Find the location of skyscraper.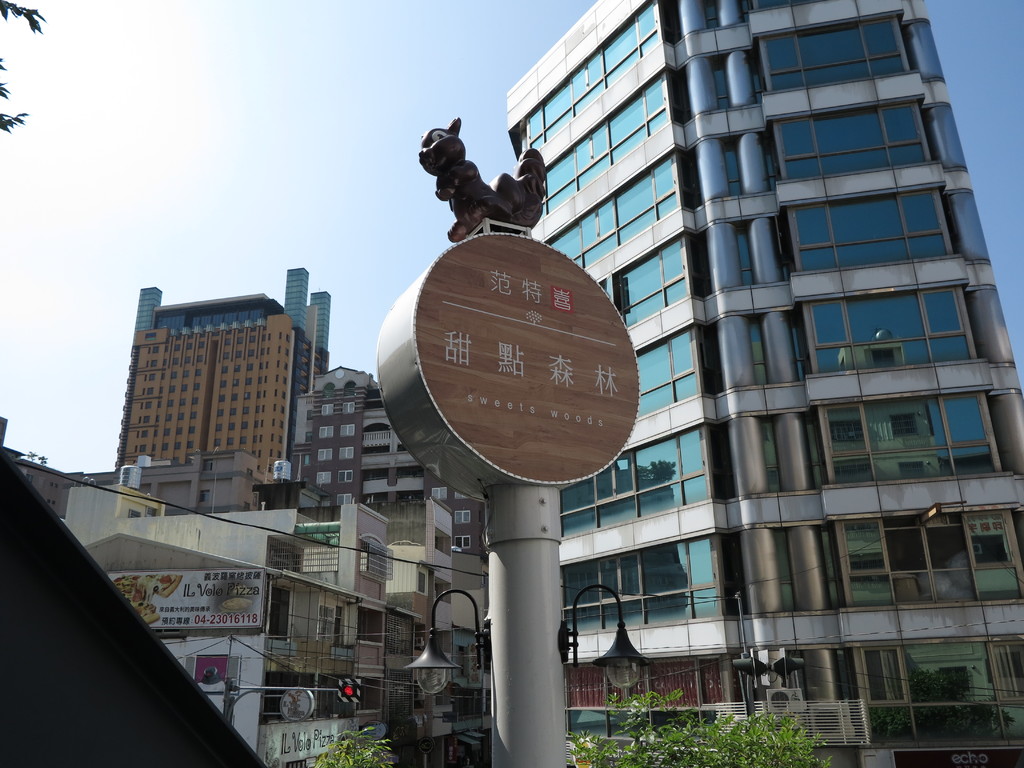
Location: box(108, 306, 292, 478).
